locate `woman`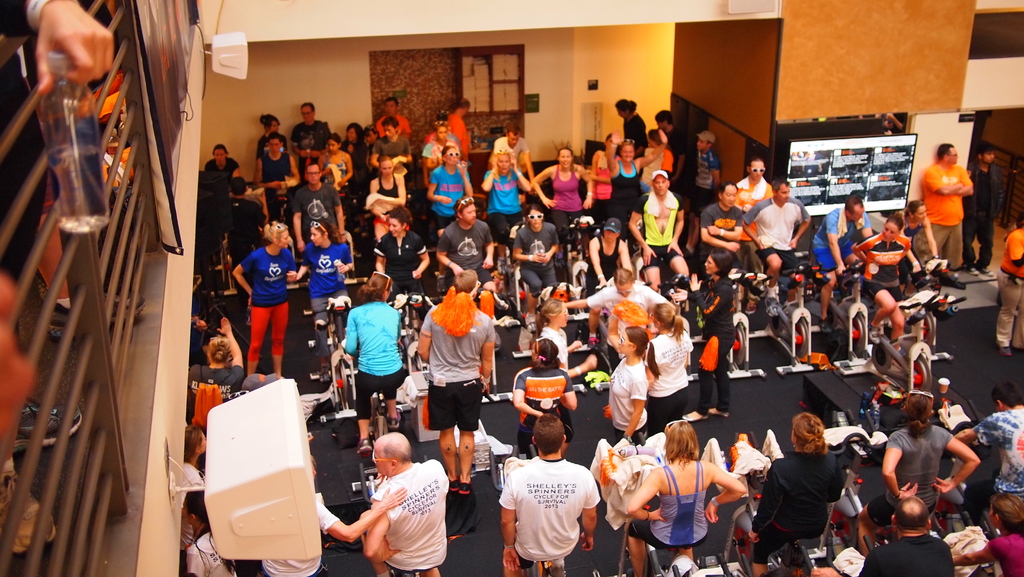
294 221 353 384
